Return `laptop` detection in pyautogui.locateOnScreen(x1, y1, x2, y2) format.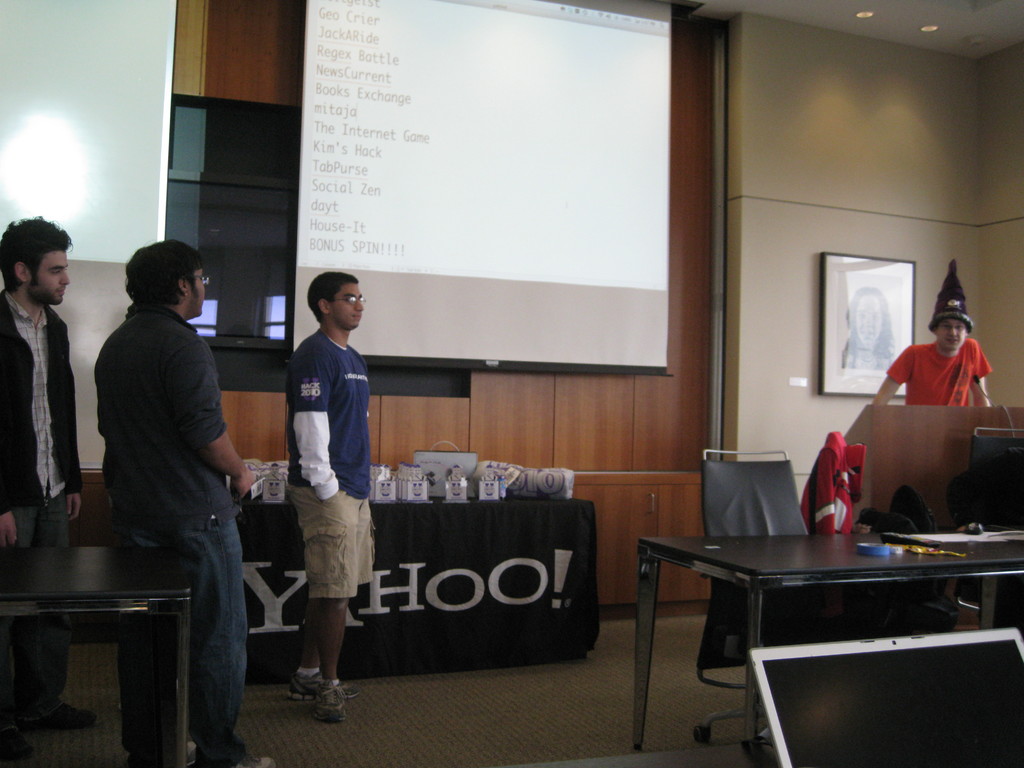
pyautogui.locateOnScreen(748, 627, 1023, 767).
